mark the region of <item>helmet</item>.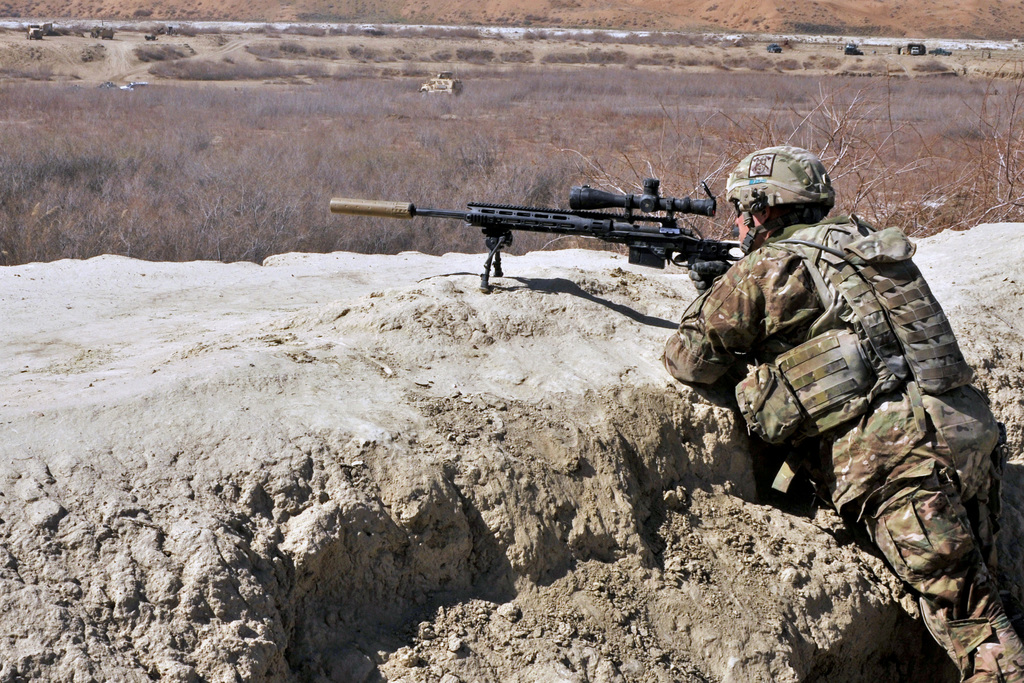
Region: locate(735, 149, 842, 242).
